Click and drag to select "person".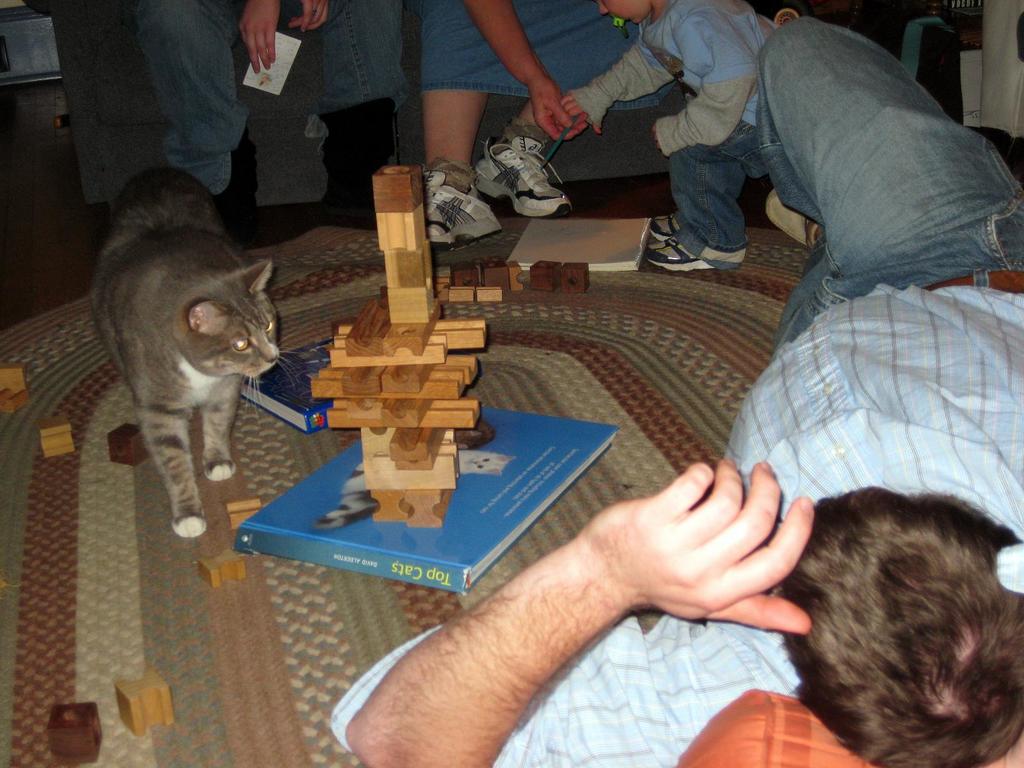
Selection: box=[419, 0, 630, 245].
